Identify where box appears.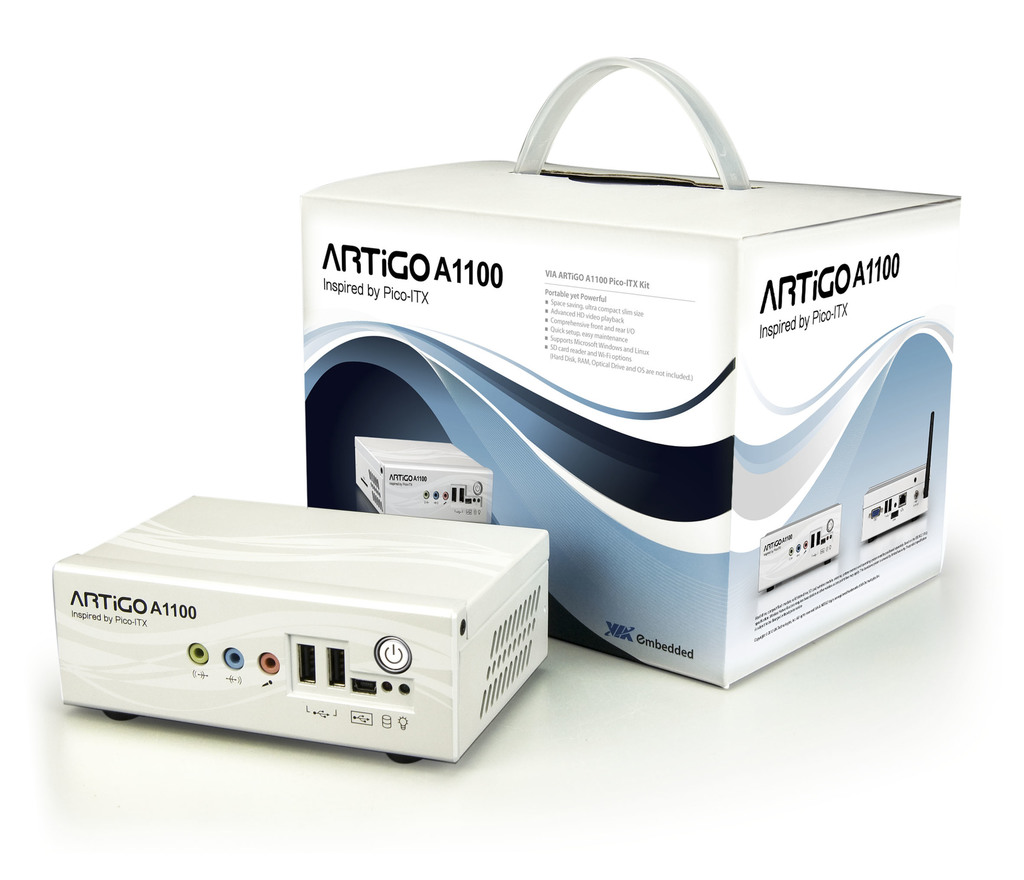
Appears at box=[252, 34, 998, 706].
